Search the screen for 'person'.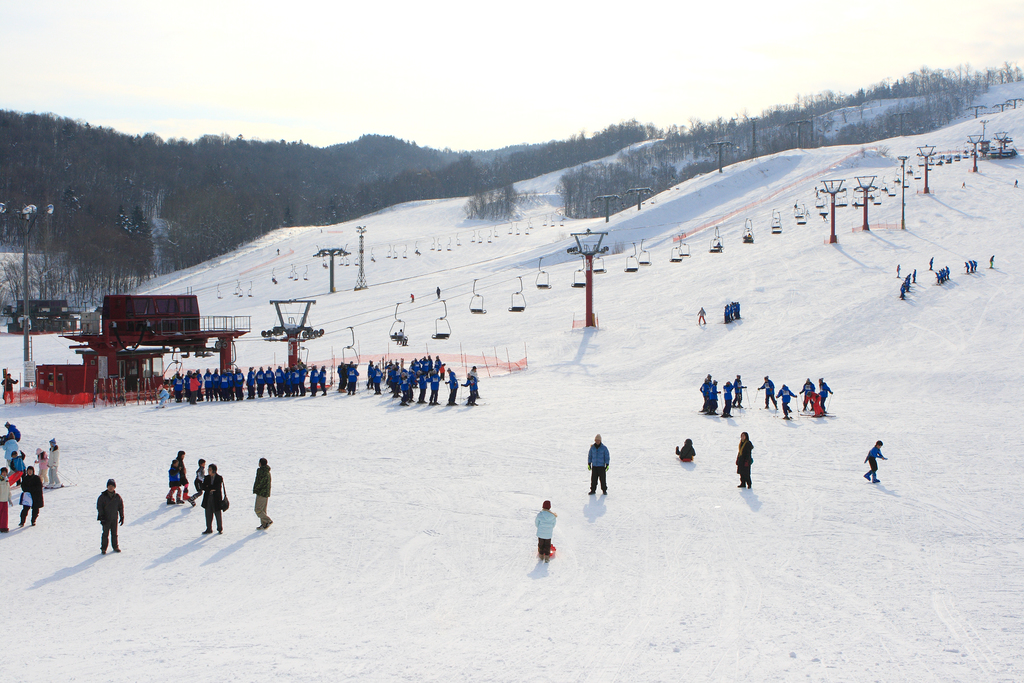
Found at {"x1": 701, "y1": 379, "x2": 710, "y2": 410}.
